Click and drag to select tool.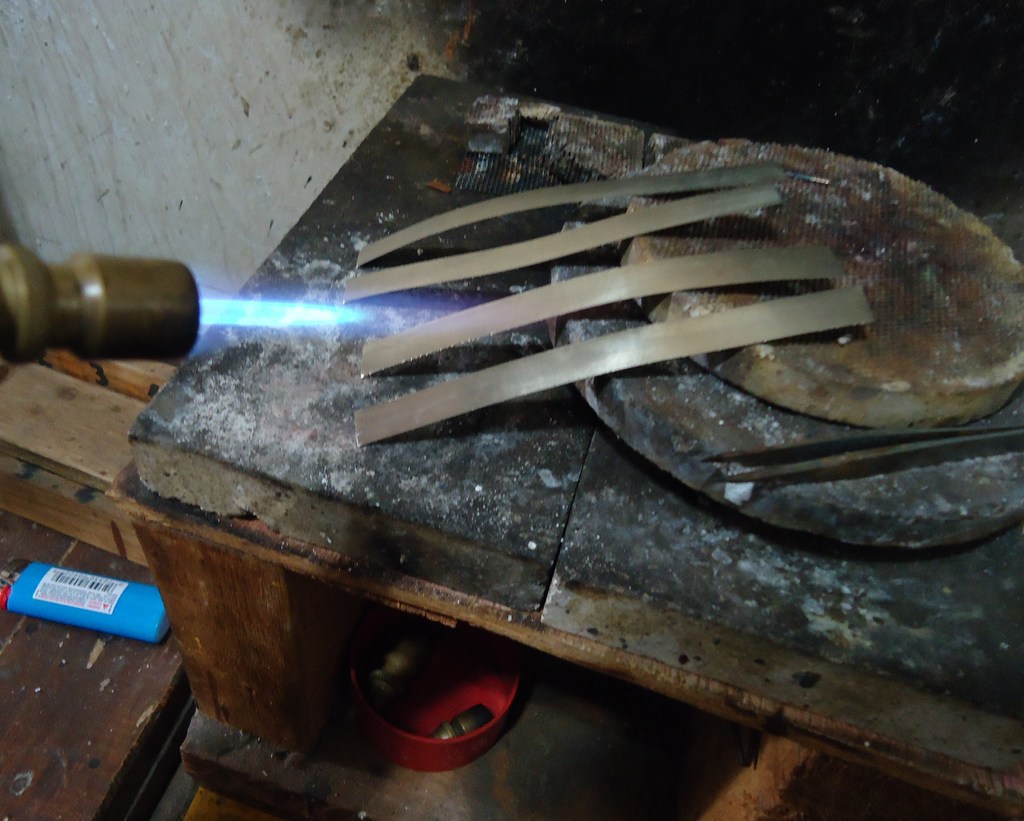
Selection: bbox(698, 418, 1023, 482).
